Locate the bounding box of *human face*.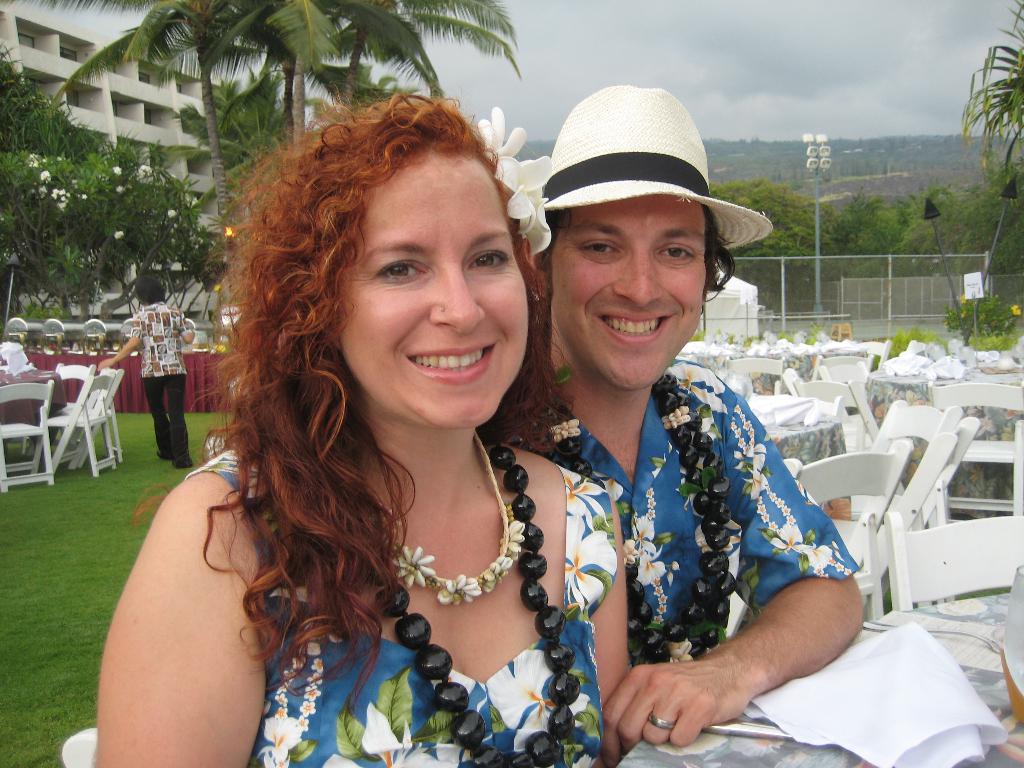
Bounding box: <box>342,168,531,431</box>.
